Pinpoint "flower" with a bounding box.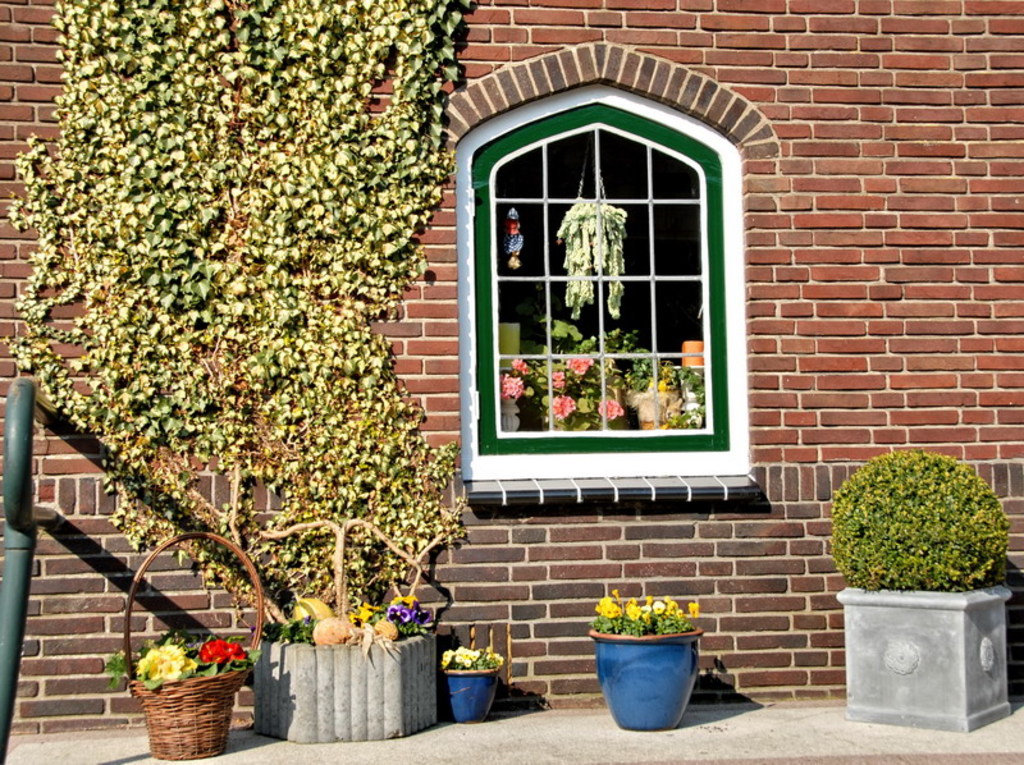
(499,368,524,402).
